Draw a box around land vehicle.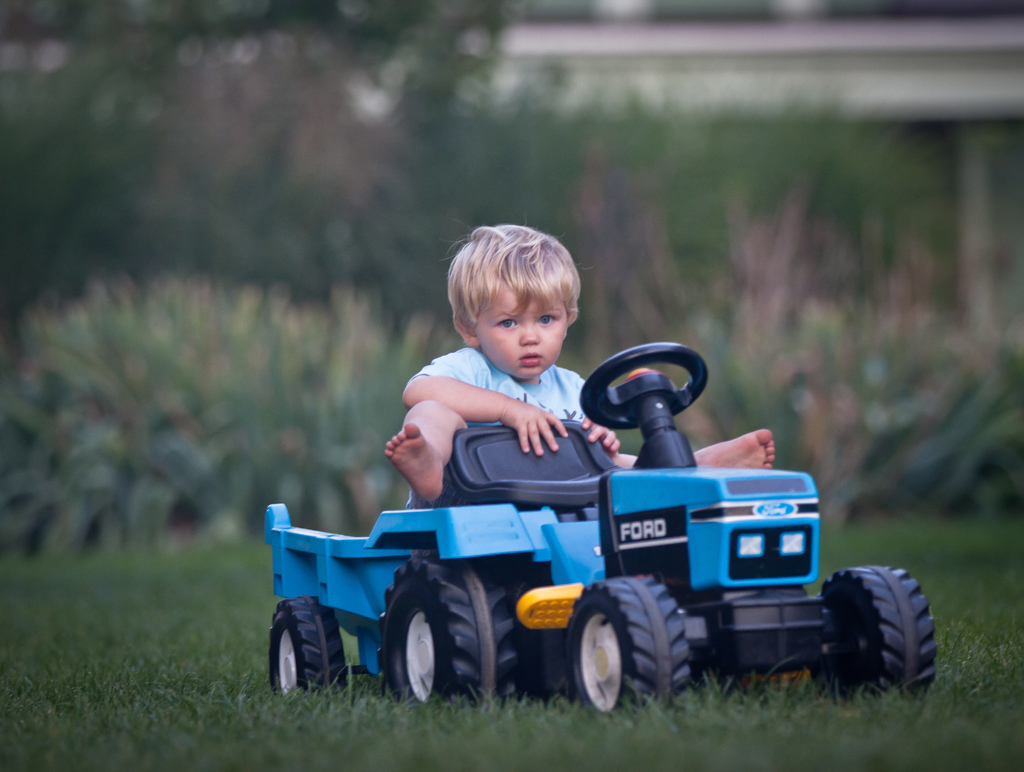
[282, 343, 932, 739].
